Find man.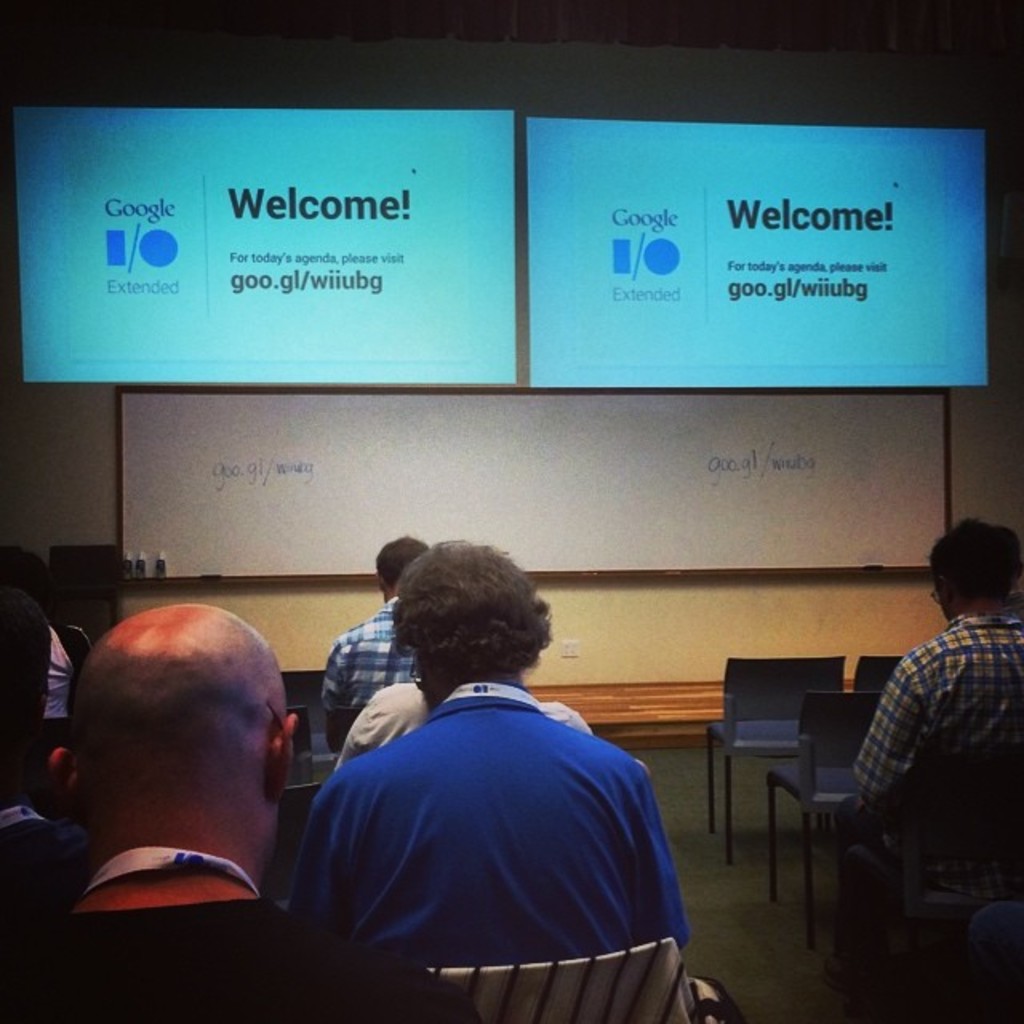
l=291, t=541, r=683, b=966.
